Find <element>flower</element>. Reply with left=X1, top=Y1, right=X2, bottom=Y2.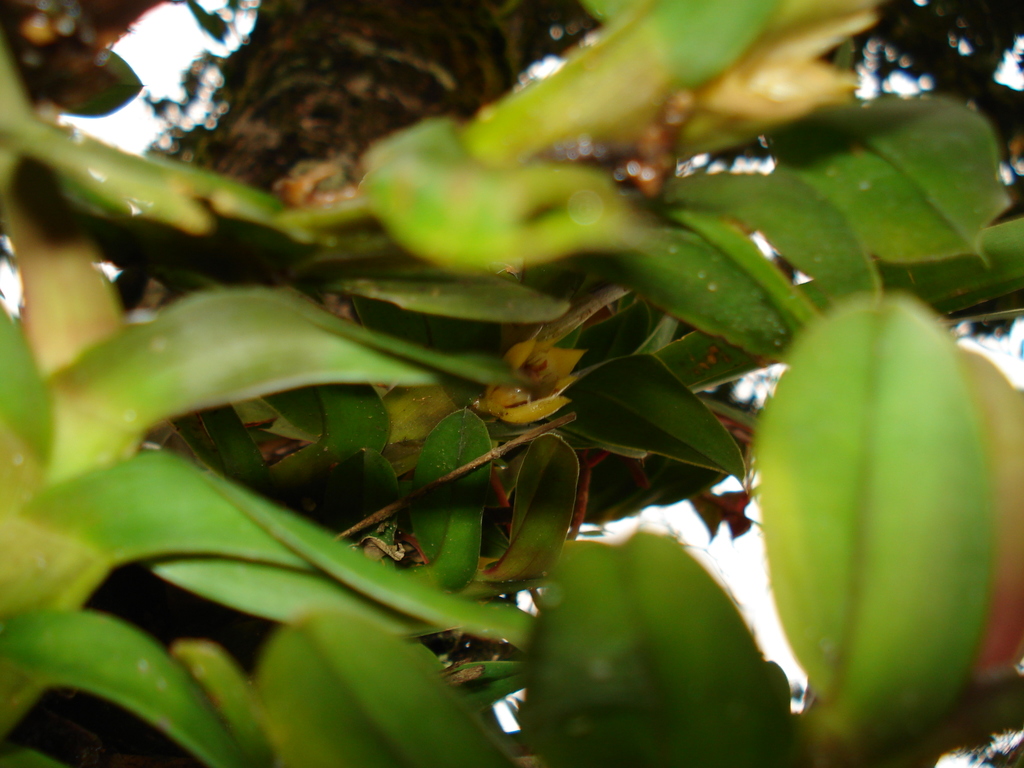
left=479, top=340, right=584, bottom=427.
